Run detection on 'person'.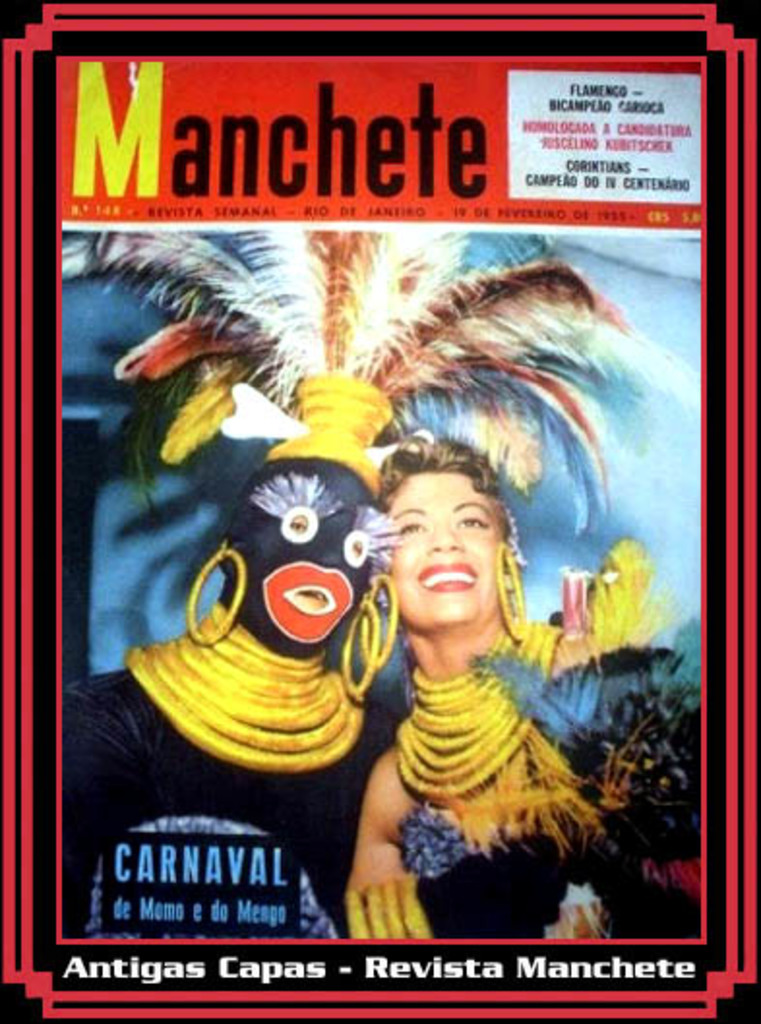
Result: left=56, top=443, right=378, bottom=906.
